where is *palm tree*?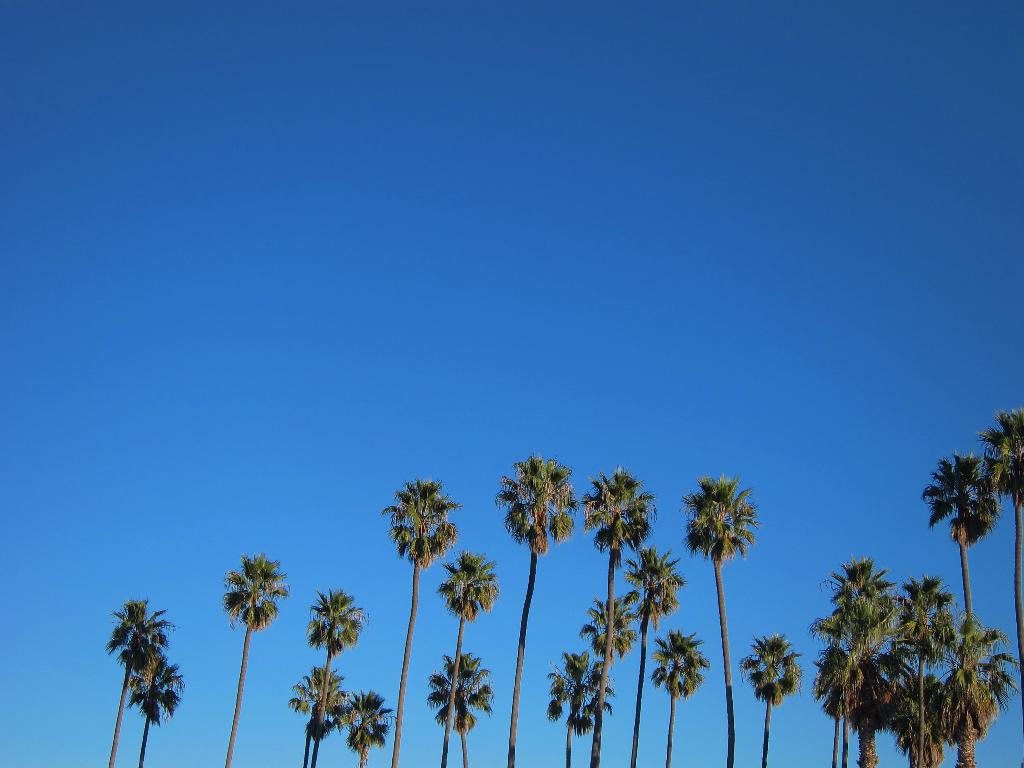
BBox(739, 627, 802, 764).
